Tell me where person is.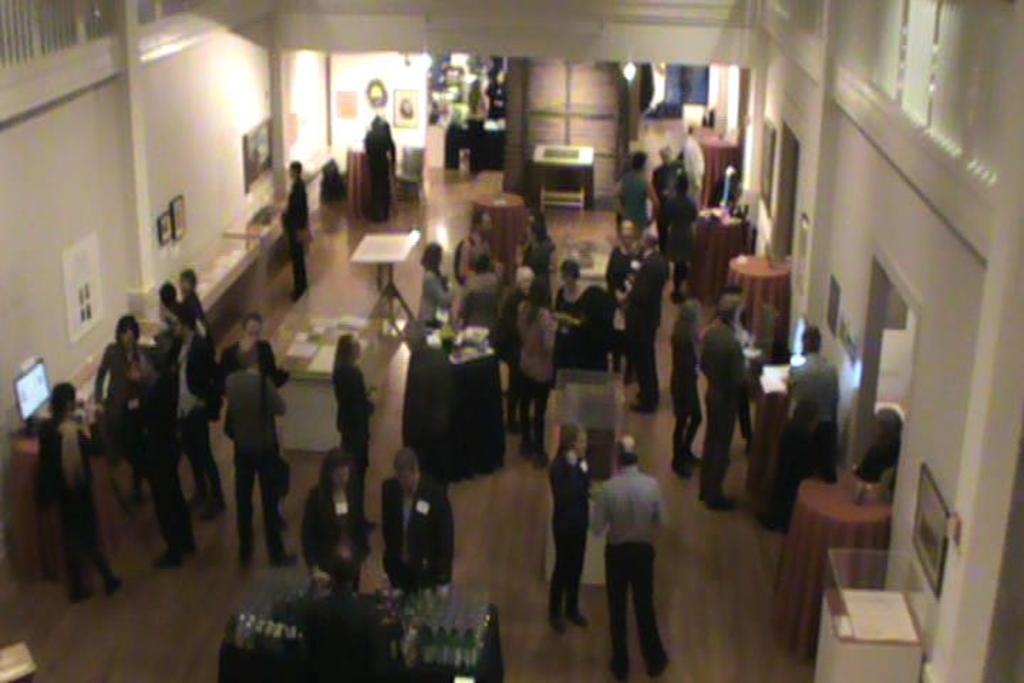
person is at [274,157,310,299].
